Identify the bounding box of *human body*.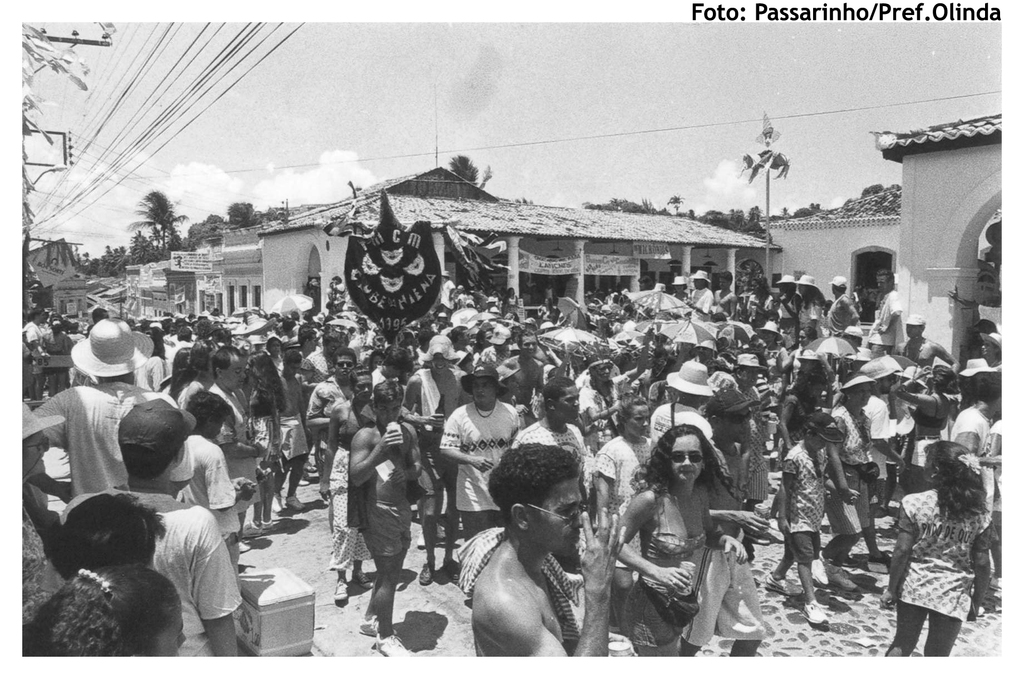
bbox=(470, 506, 623, 656).
